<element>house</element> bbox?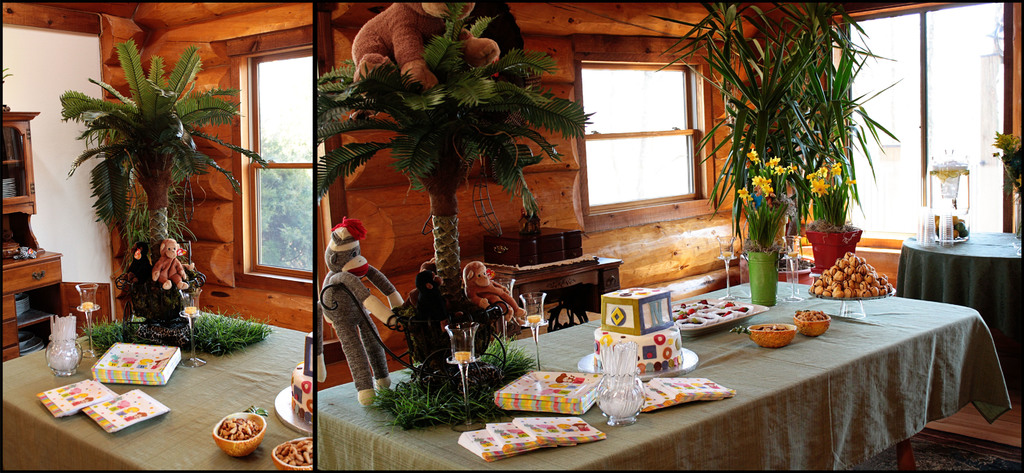
pyautogui.locateOnScreen(4, 3, 310, 470)
